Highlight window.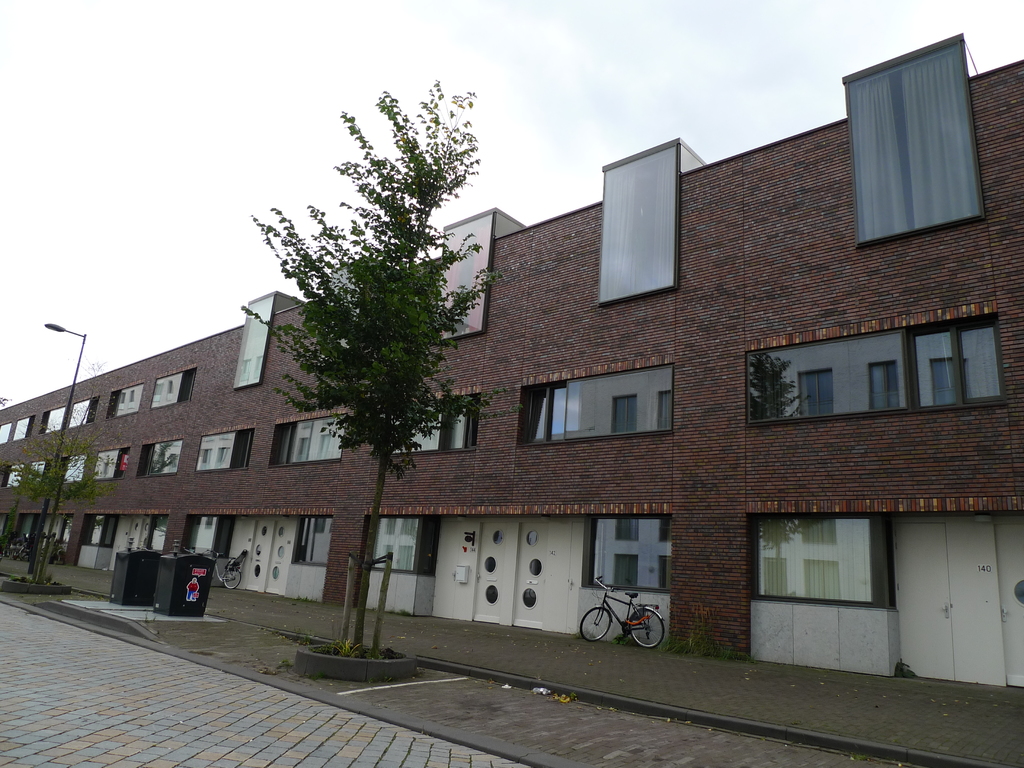
Highlighted region: [x1=268, y1=398, x2=483, y2=465].
